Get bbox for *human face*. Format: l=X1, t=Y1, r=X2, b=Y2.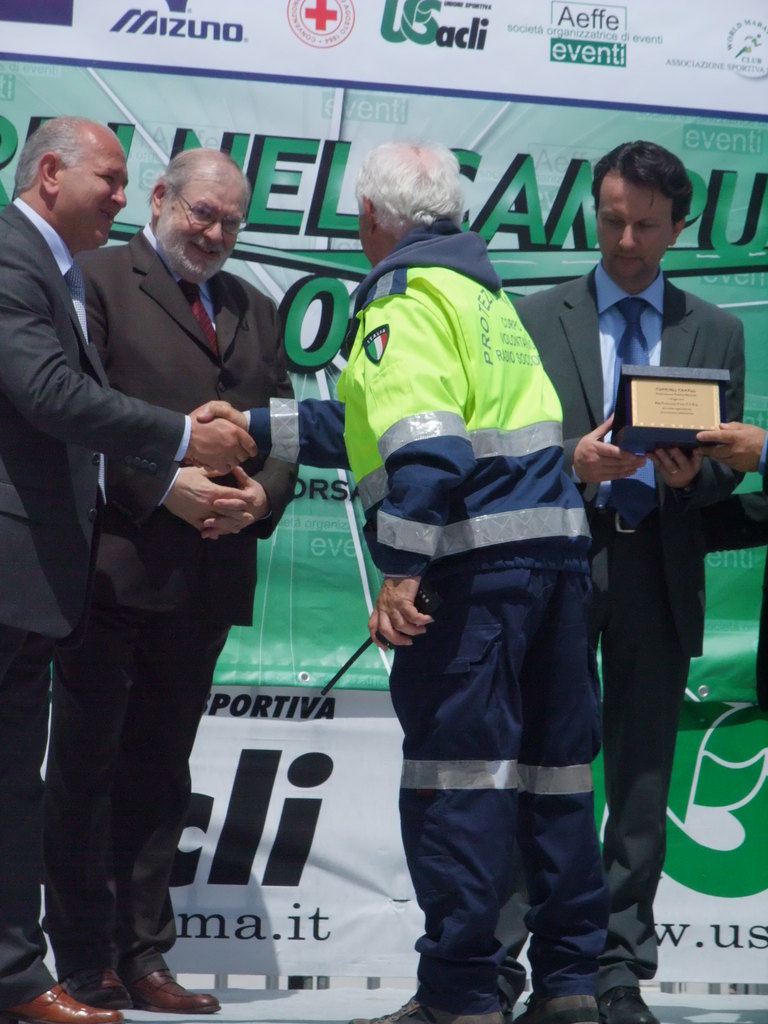
l=58, t=137, r=128, b=249.
